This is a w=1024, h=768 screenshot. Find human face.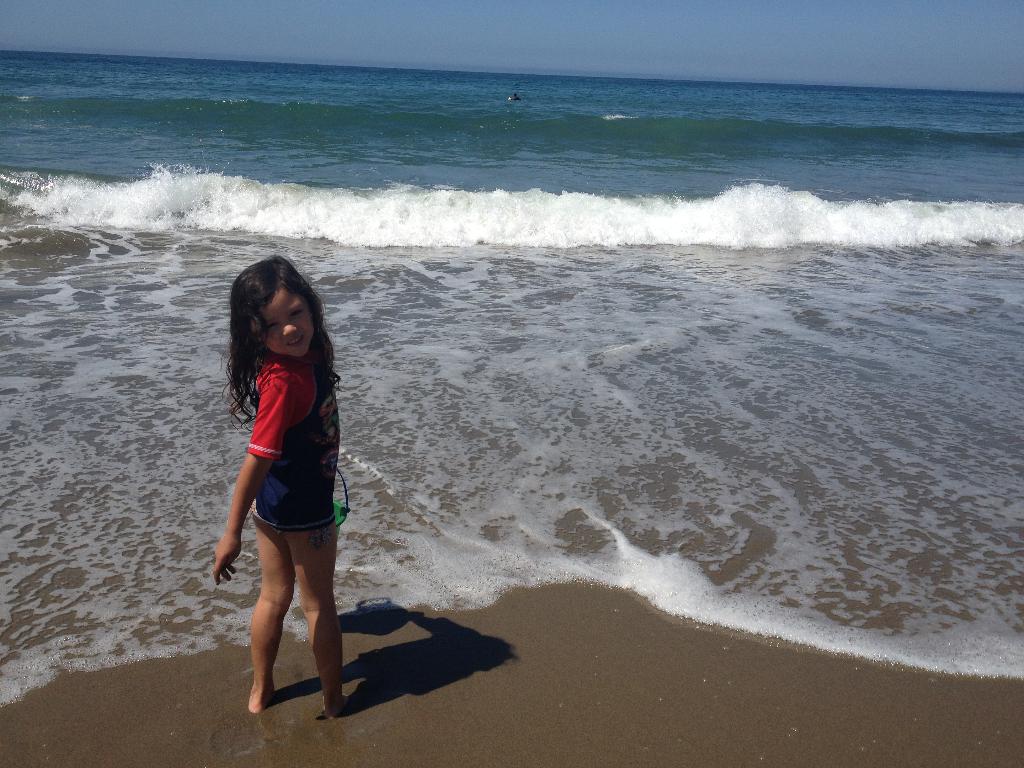
Bounding box: [x1=245, y1=285, x2=313, y2=360].
